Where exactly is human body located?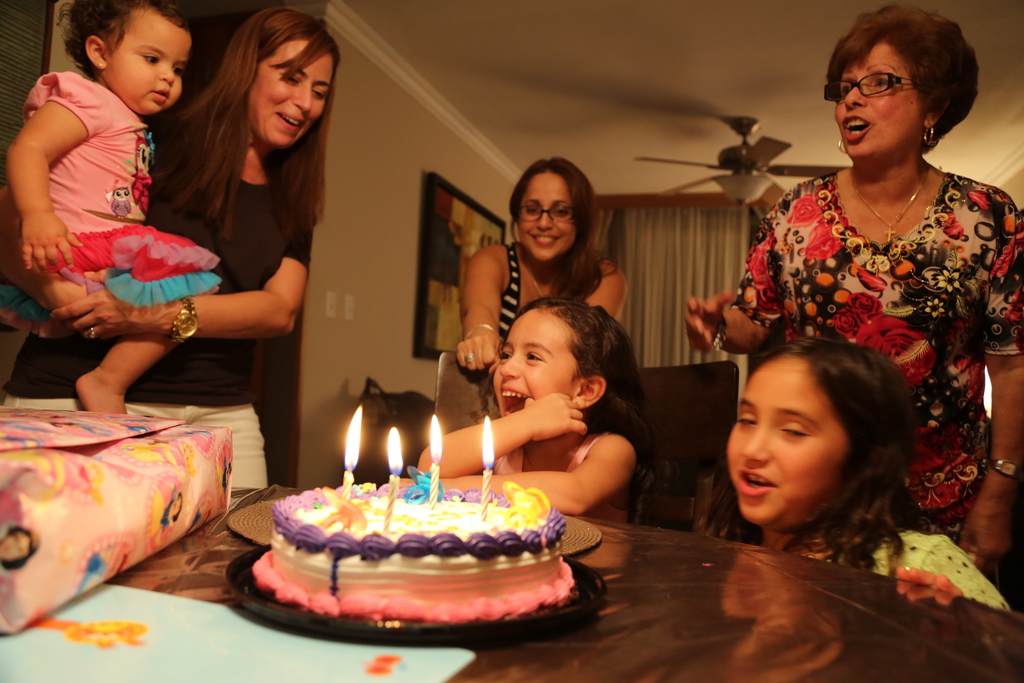
Its bounding box is 680,5,1023,569.
